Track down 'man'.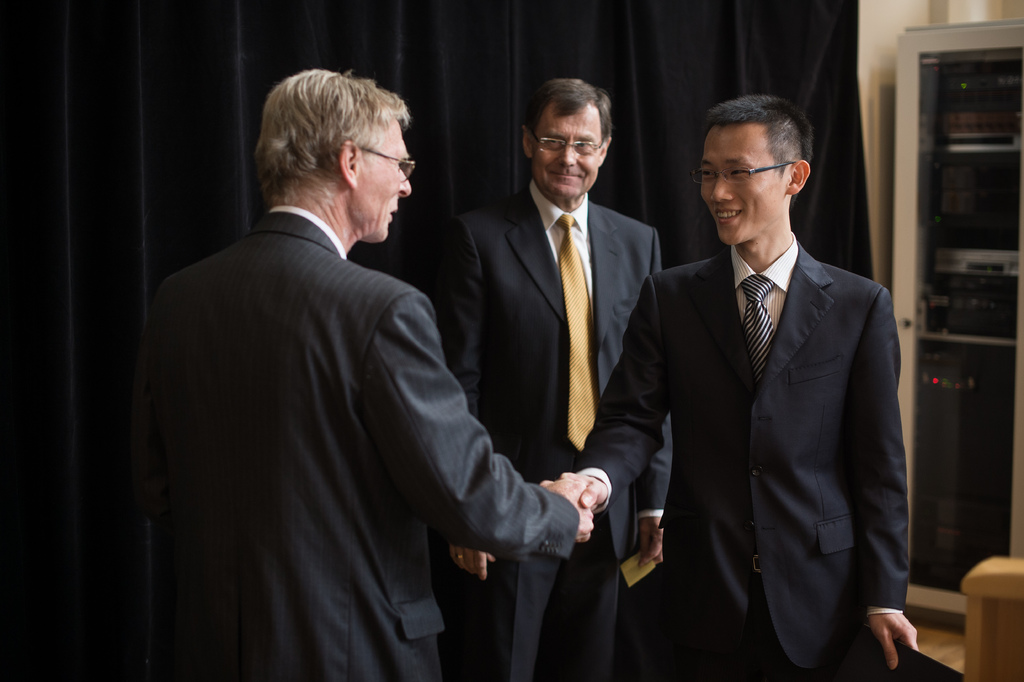
Tracked to [420,78,673,681].
